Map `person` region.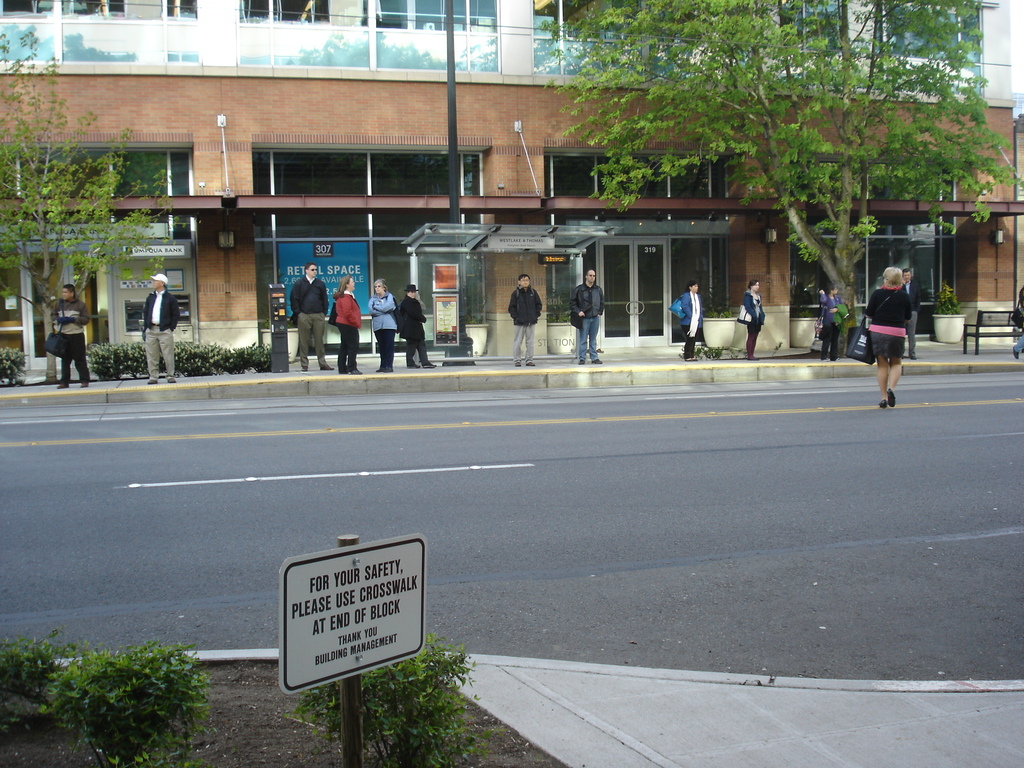
Mapped to <region>332, 282, 358, 376</region>.
